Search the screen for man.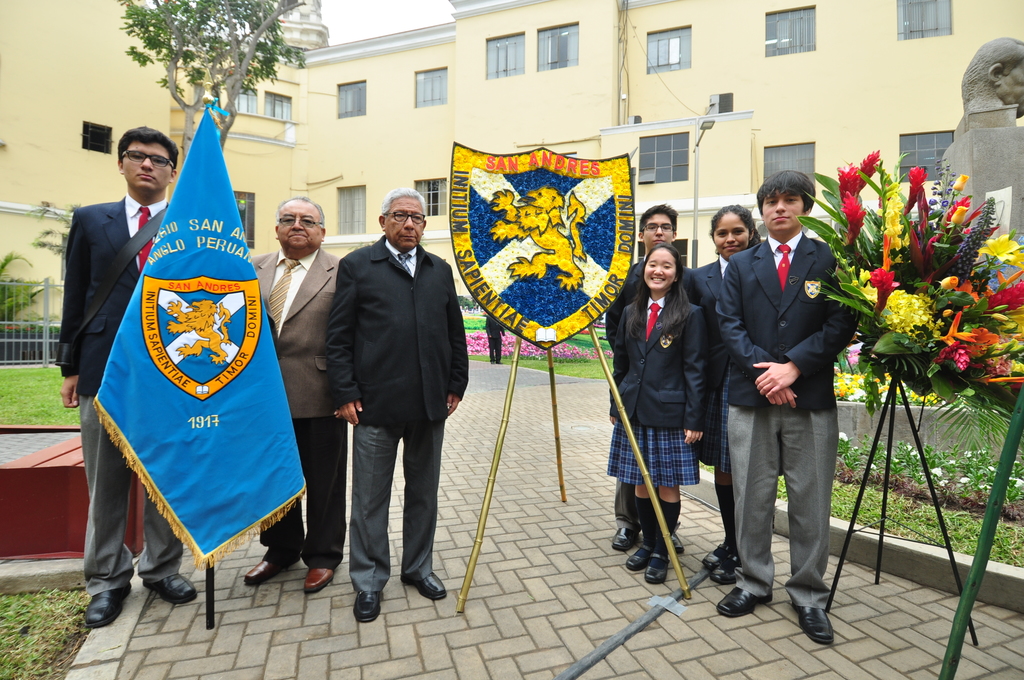
Found at 714,180,869,638.
